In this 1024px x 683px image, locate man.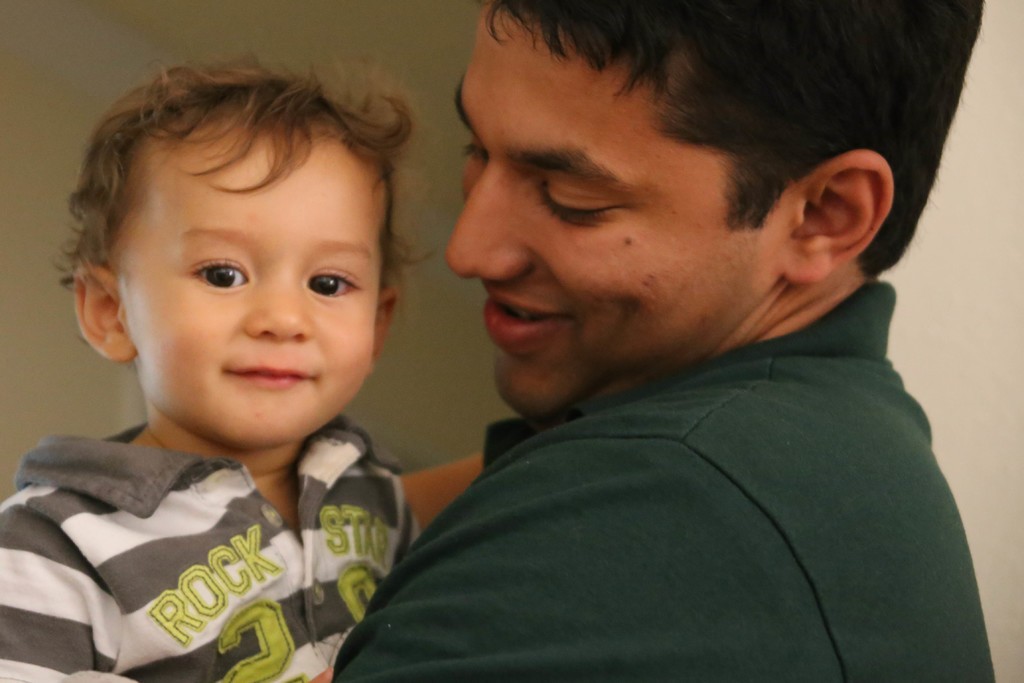
Bounding box: crop(330, 3, 1023, 645).
